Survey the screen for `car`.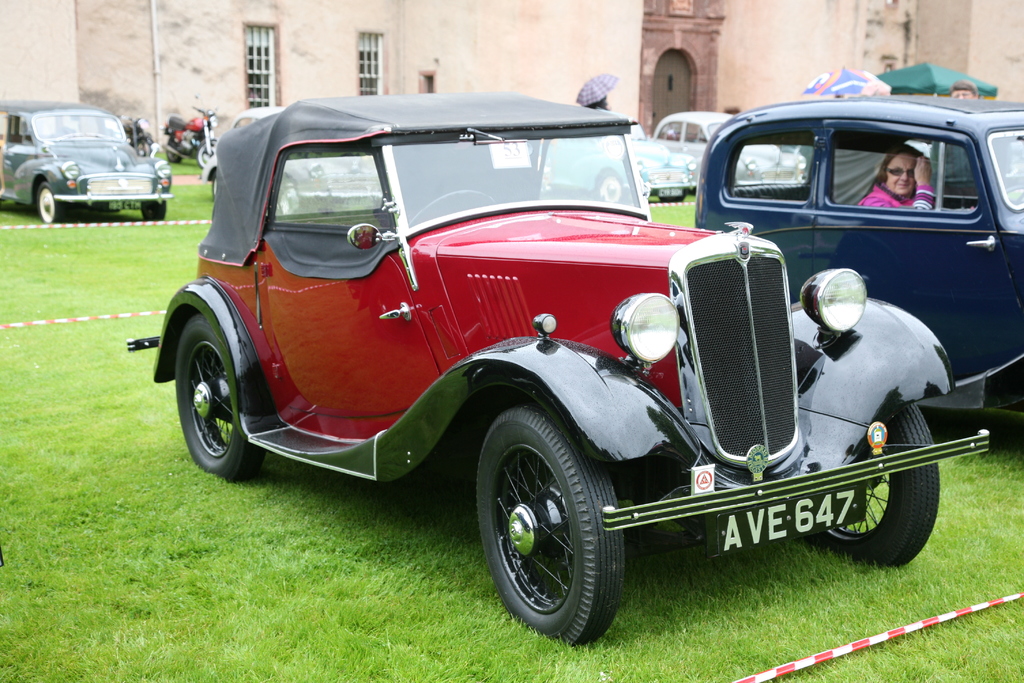
Survey found: [left=650, top=111, right=804, bottom=186].
